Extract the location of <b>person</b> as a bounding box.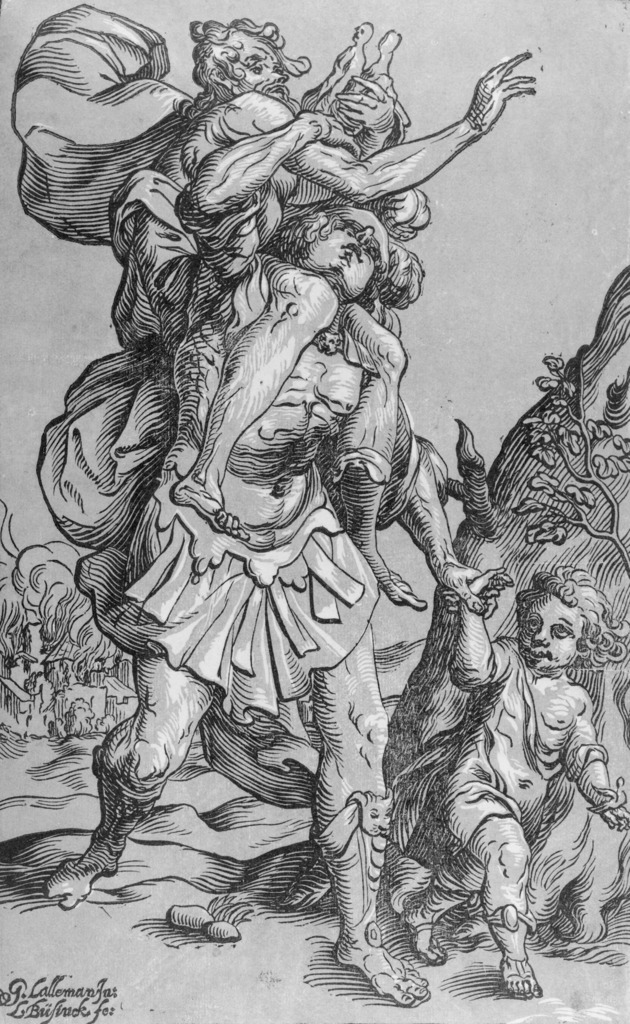
8,0,537,609.
